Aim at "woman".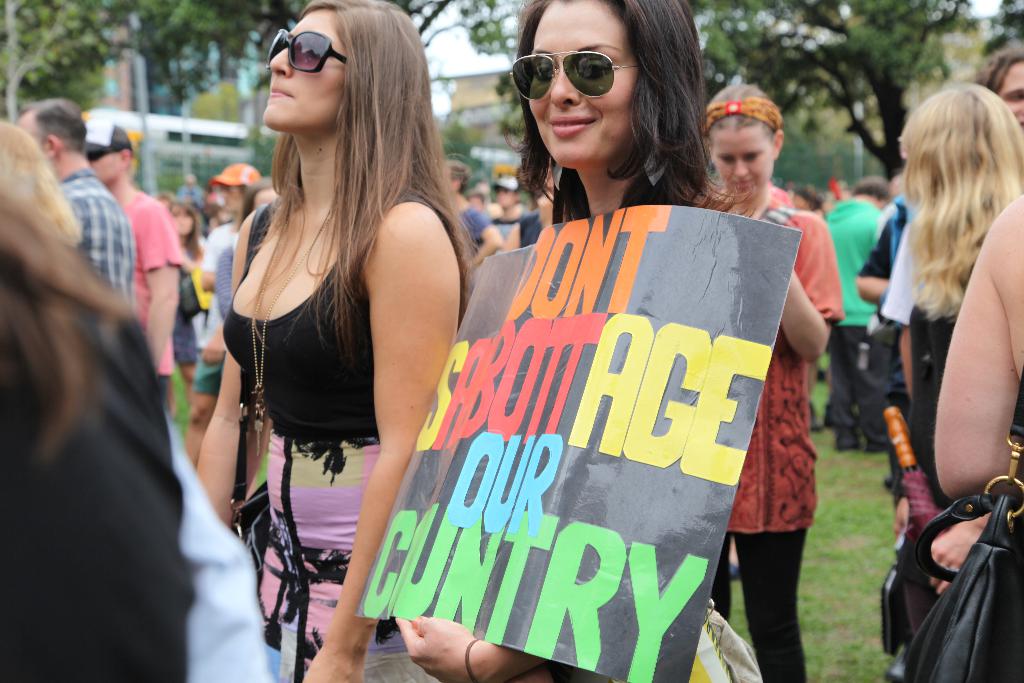
Aimed at BBox(932, 195, 1023, 502).
